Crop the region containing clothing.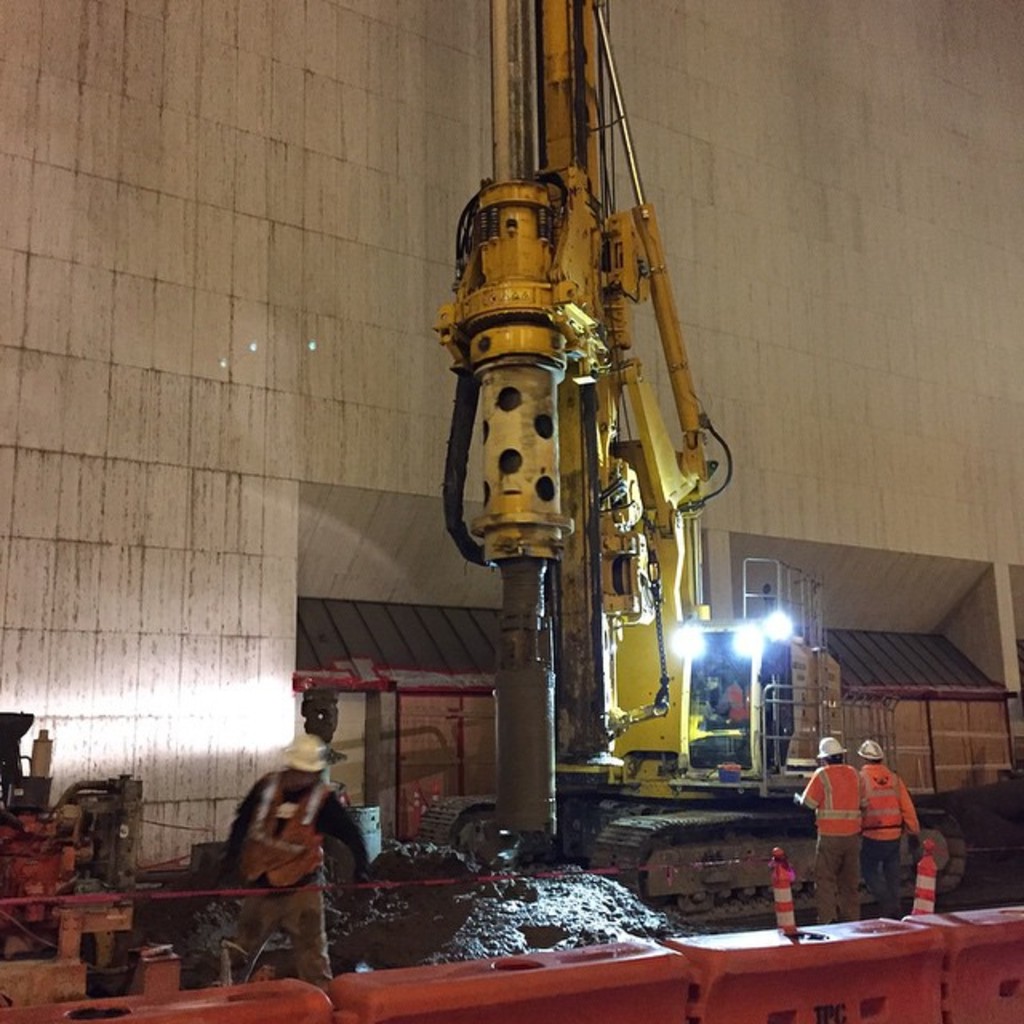
Crop region: x1=850 y1=747 x2=917 y2=906.
